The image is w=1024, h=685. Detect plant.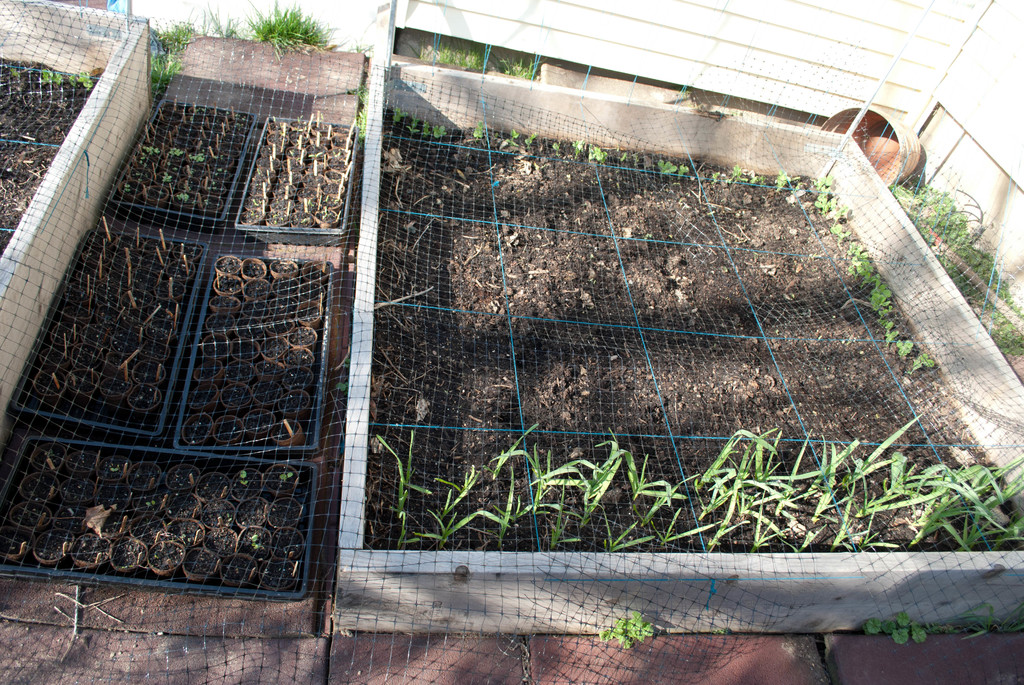
Detection: bbox(476, 120, 486, 141).
